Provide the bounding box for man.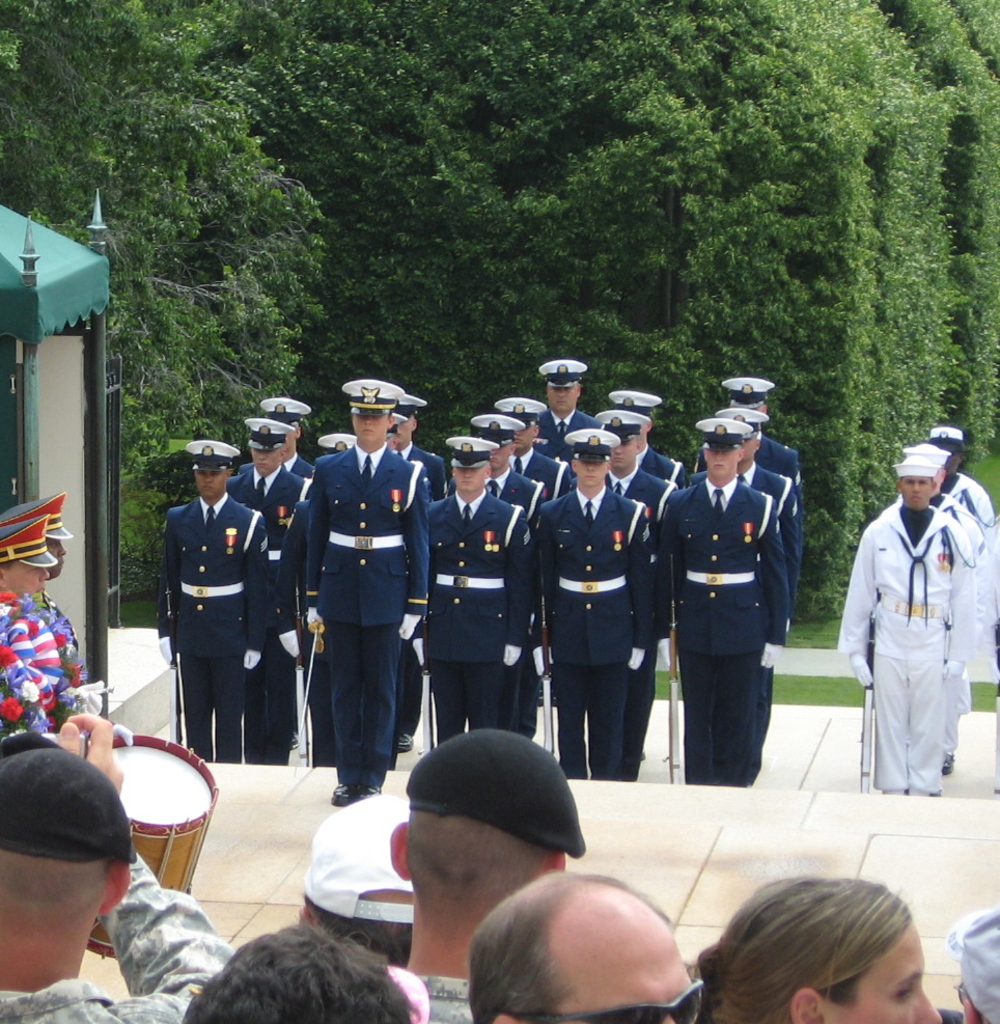
bbox=(654, 413, 786, 782).
